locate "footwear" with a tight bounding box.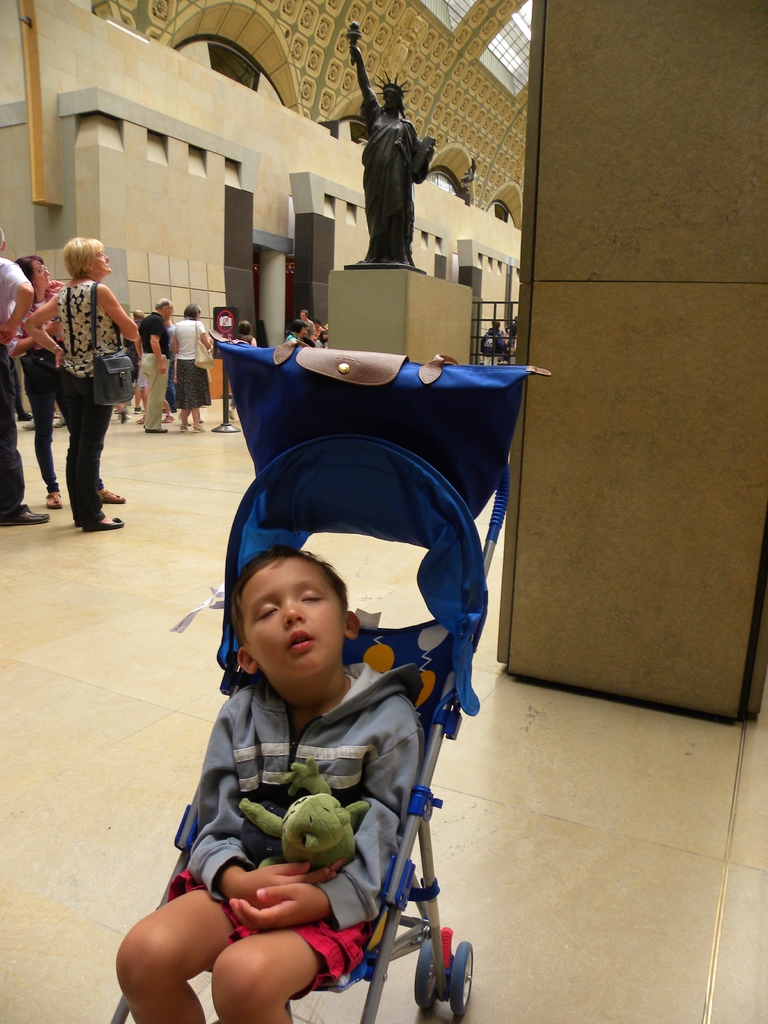
17/412/31/422.
